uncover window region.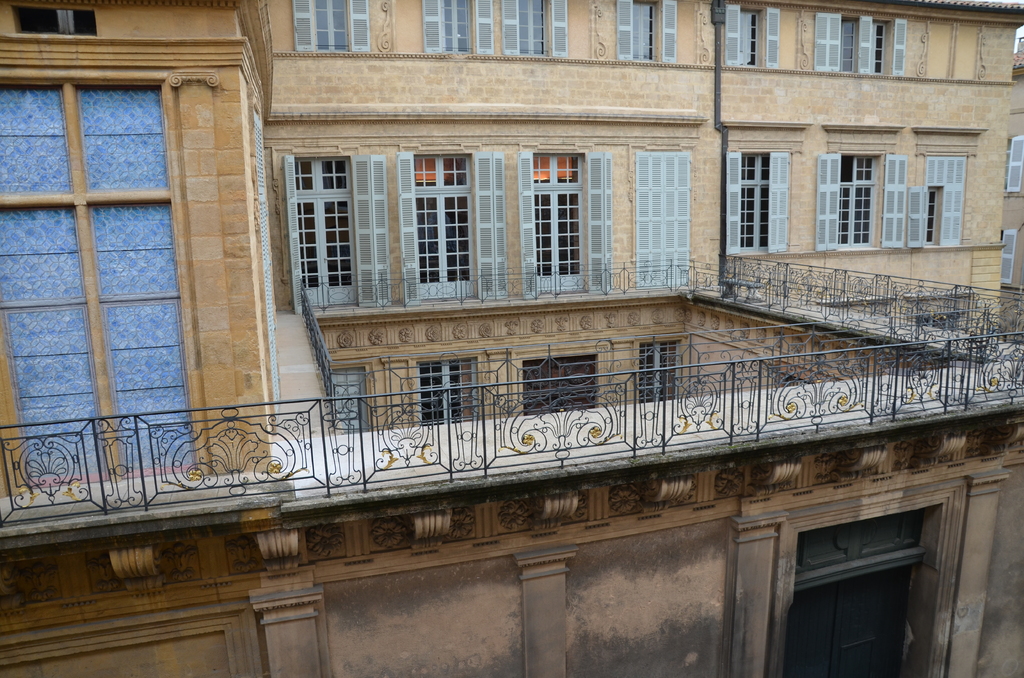
Uncovered: [left=814, top=8, right=908, bottom=77].
